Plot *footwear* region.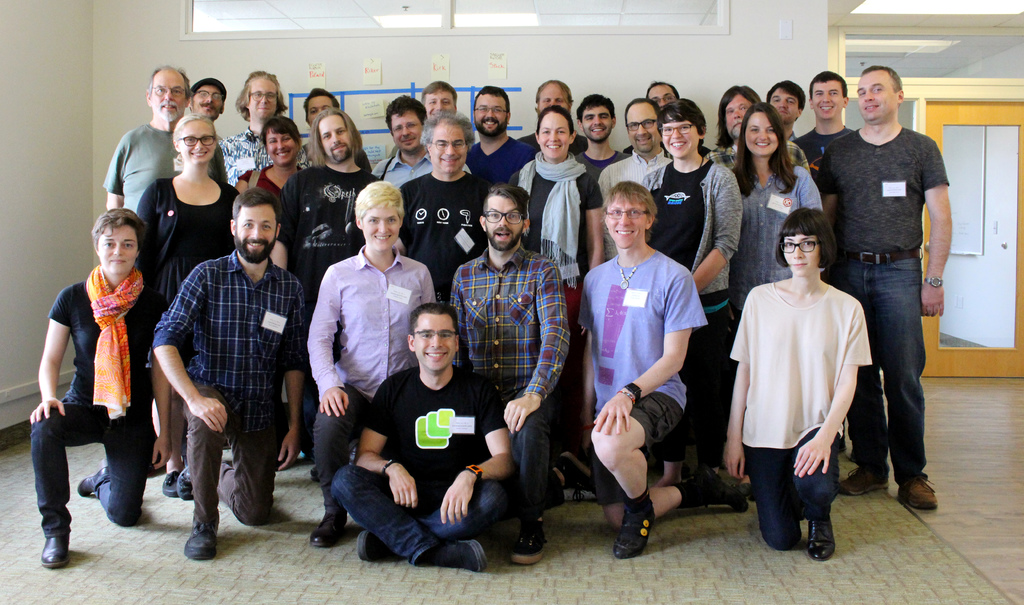
Plotted at pyautogui.locateOnScreen(182, 521, 220, 559).
